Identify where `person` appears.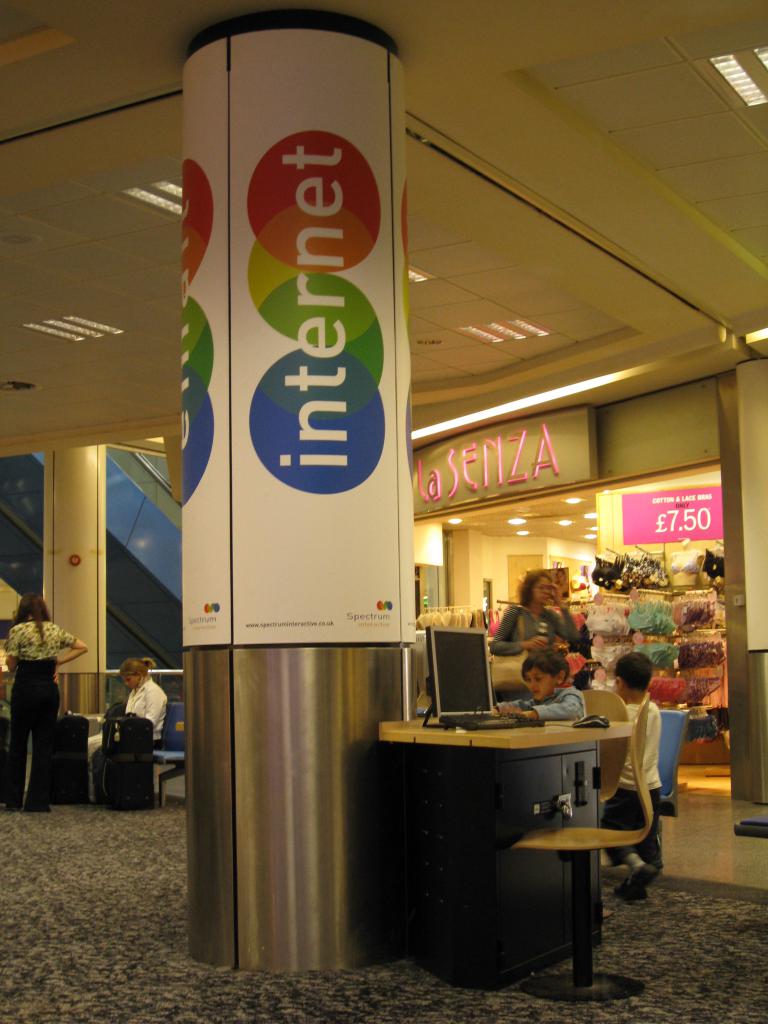
Appears at pyautogui.locateOnScreen(488, 575, 580, 653).
